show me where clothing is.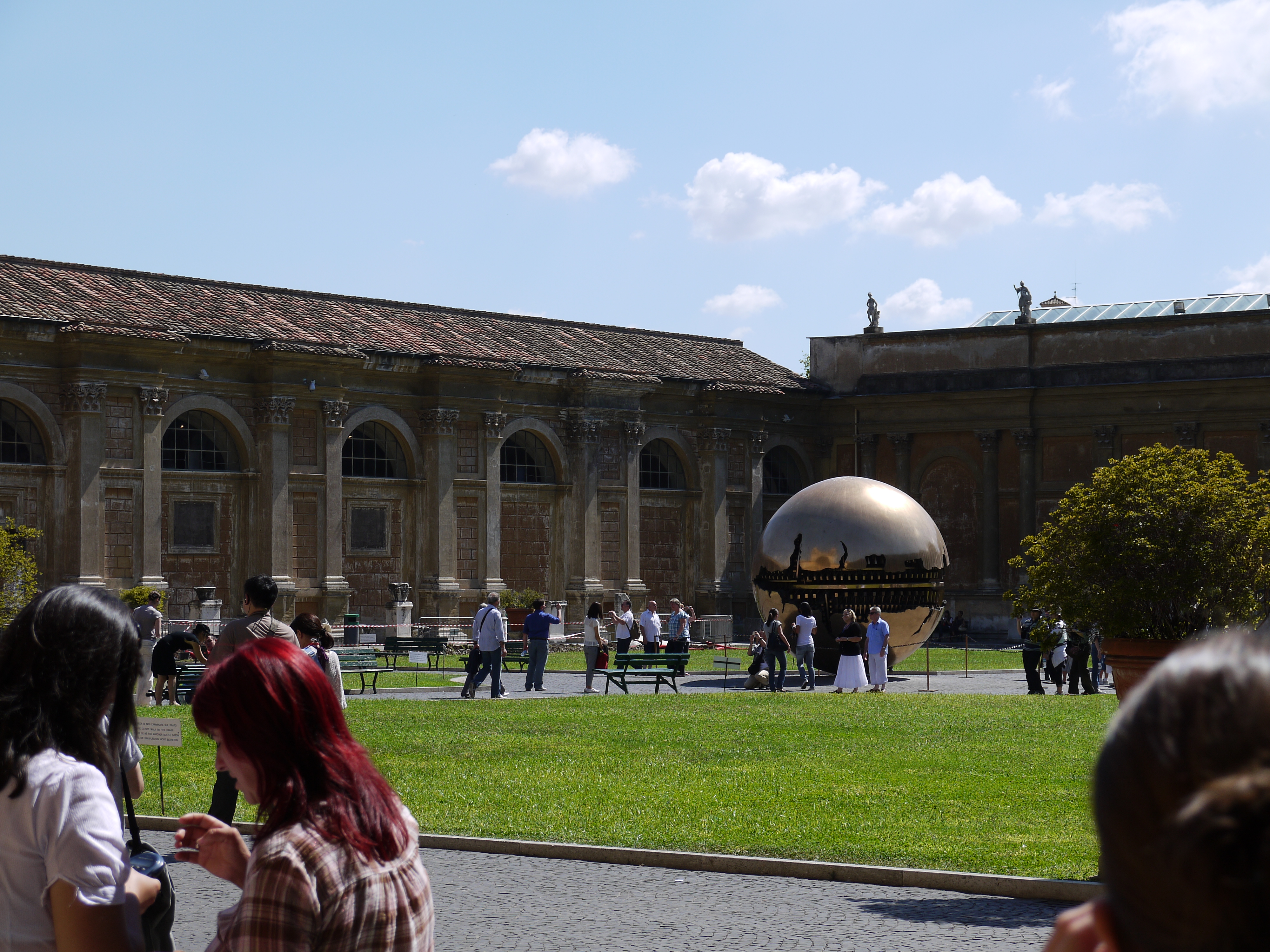
clothing is at l=332, t=195, r=338, b=220.
